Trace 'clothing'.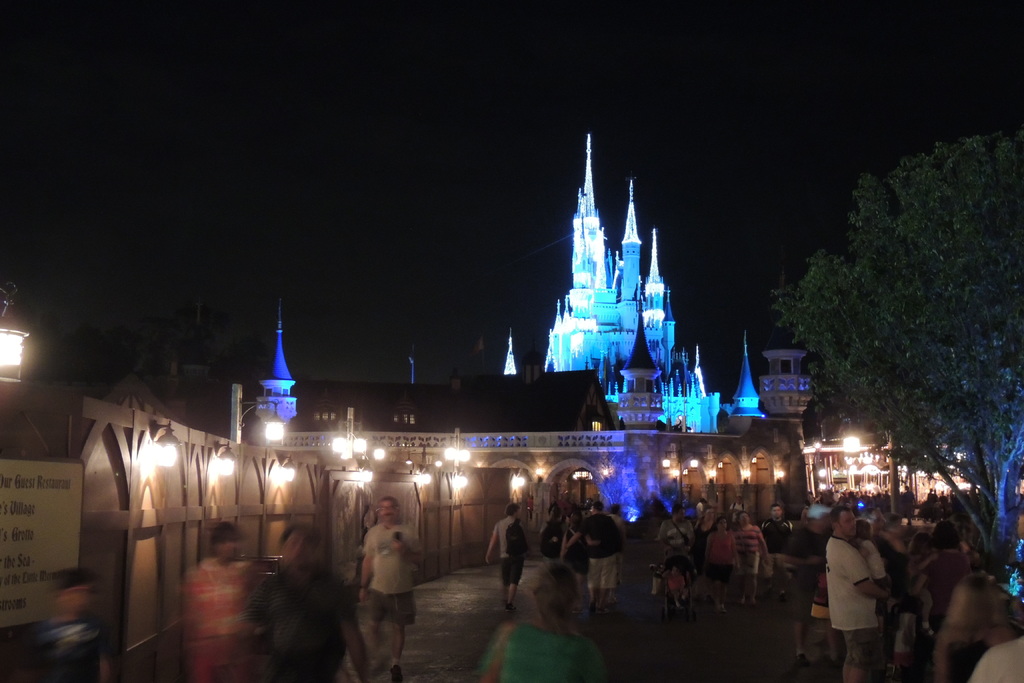
Traced to select_region(822, 540, 912, 643).
